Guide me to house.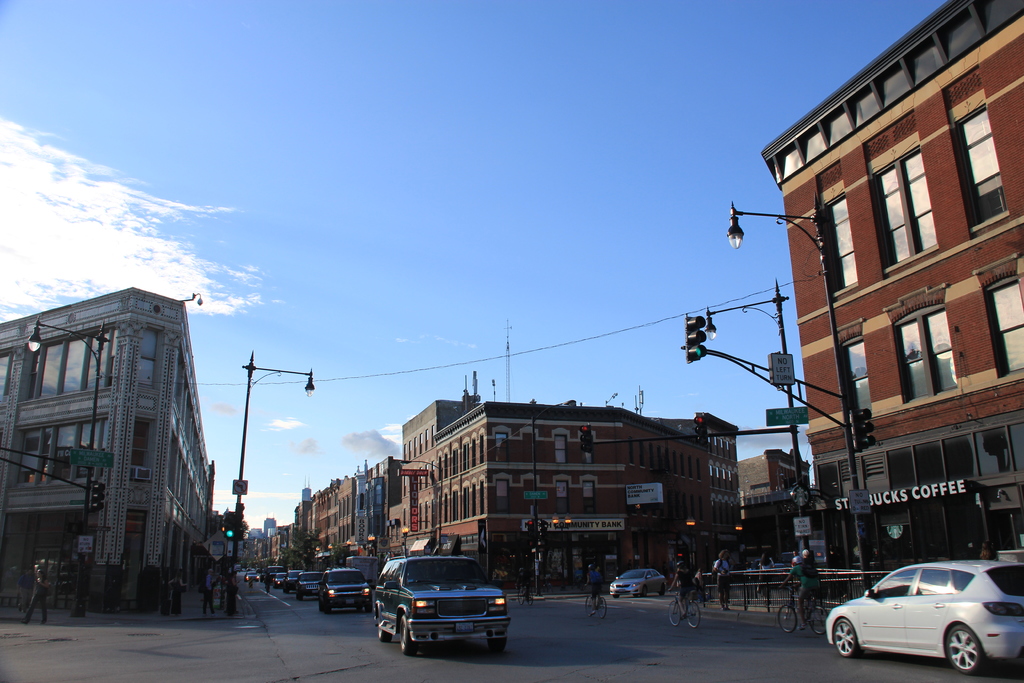
Guidance: bbox=[372, 456, 389, 545].
